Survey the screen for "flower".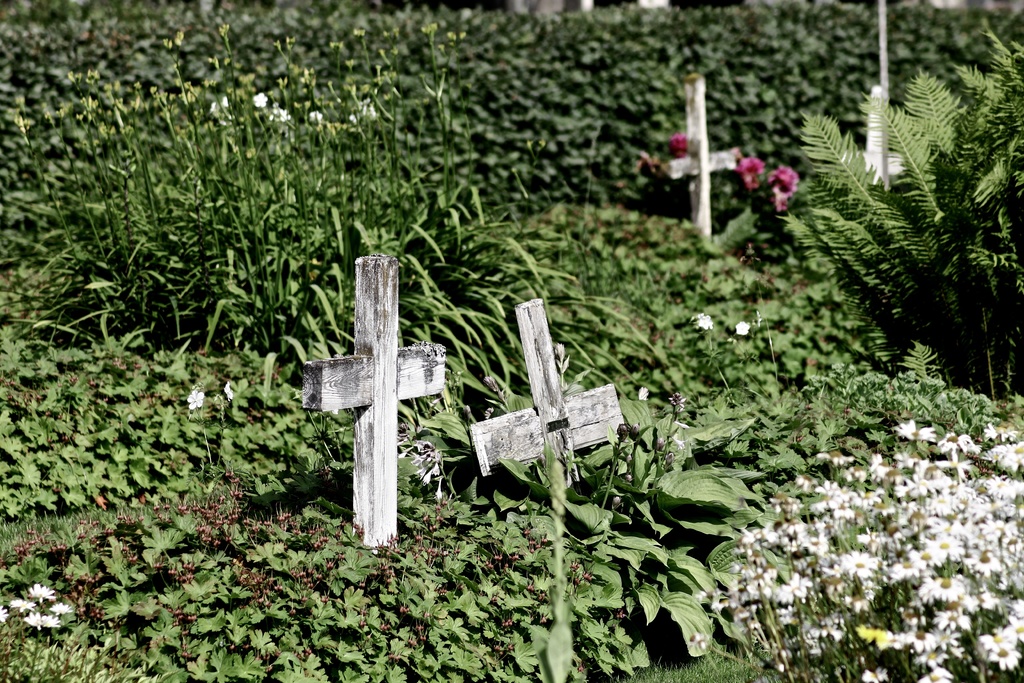
Survey found: 27 613 56 627.
